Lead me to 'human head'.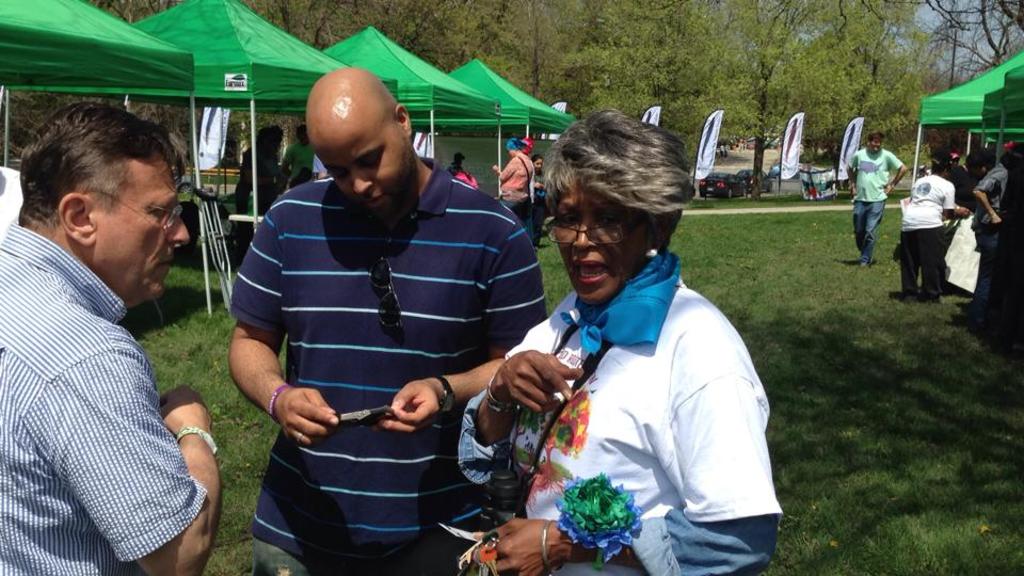
Lead to 290/58/411/193.
